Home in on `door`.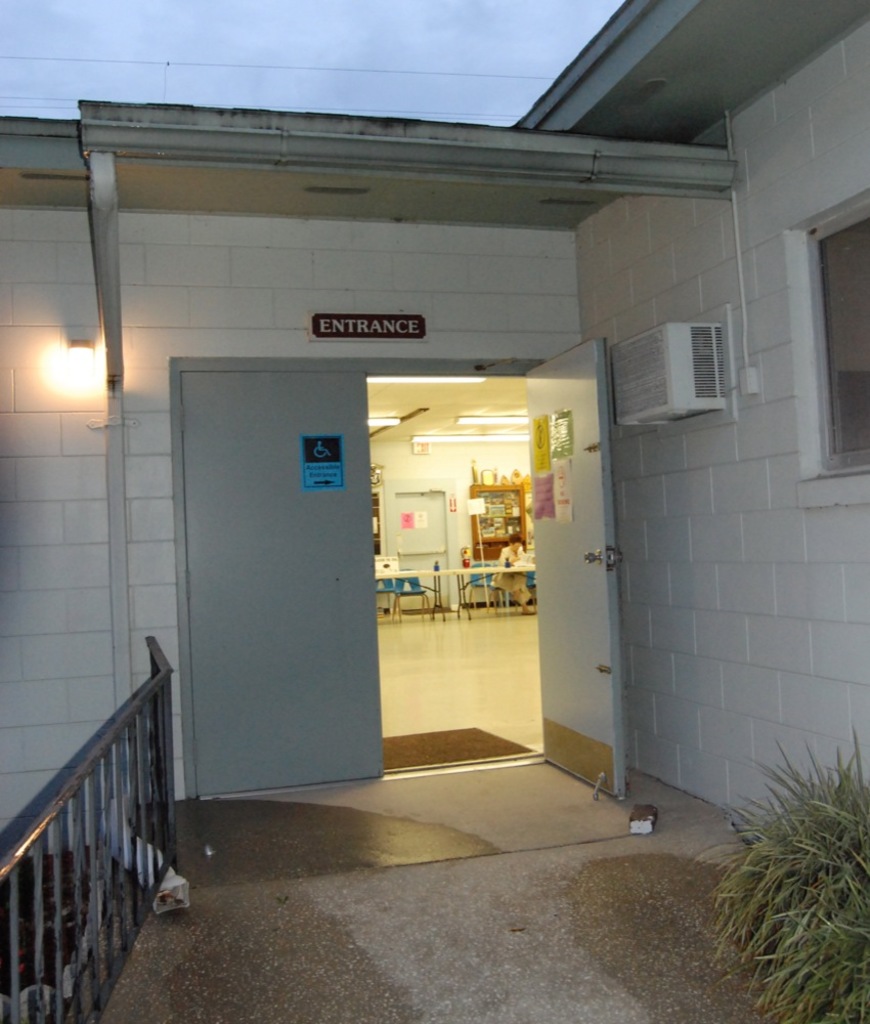
Homed in at {"left": 392, "top": 484, "right": 440, "bottom": 610}.
